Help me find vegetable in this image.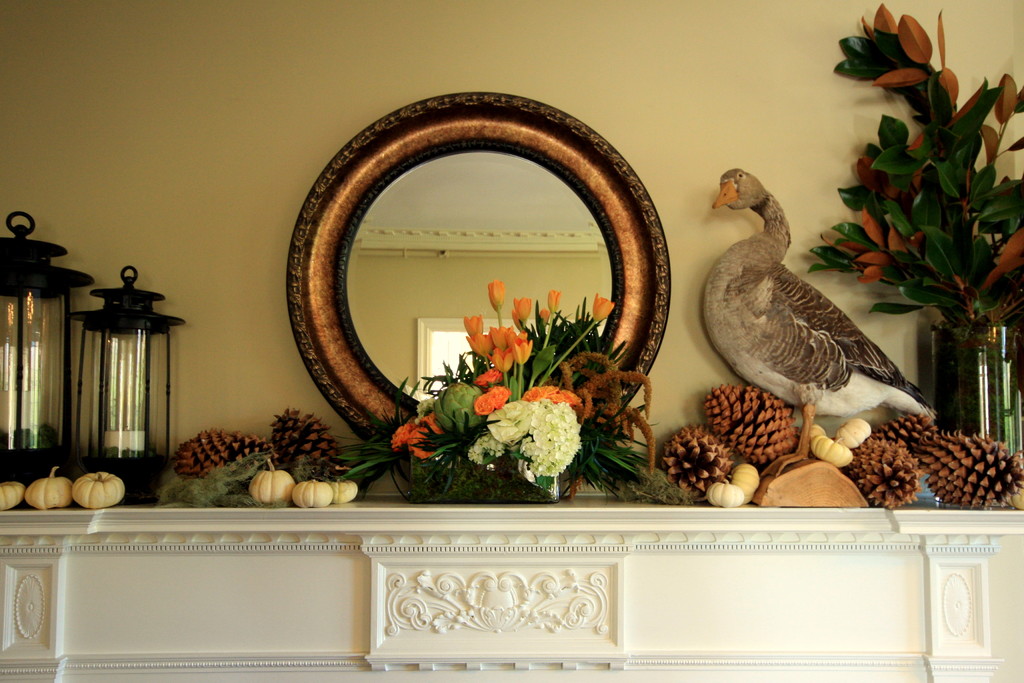
Found it: [x1=27, y1=465, x2=76, y2=511].
